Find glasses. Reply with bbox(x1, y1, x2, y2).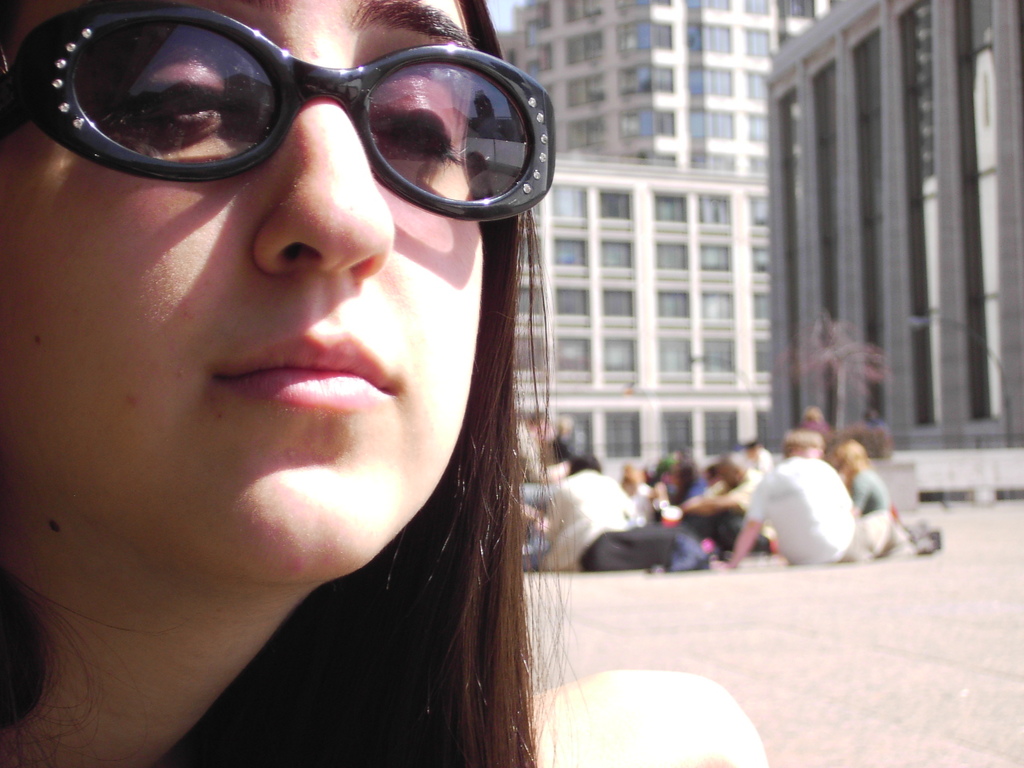
bbox(0, 0, 554, 226).
